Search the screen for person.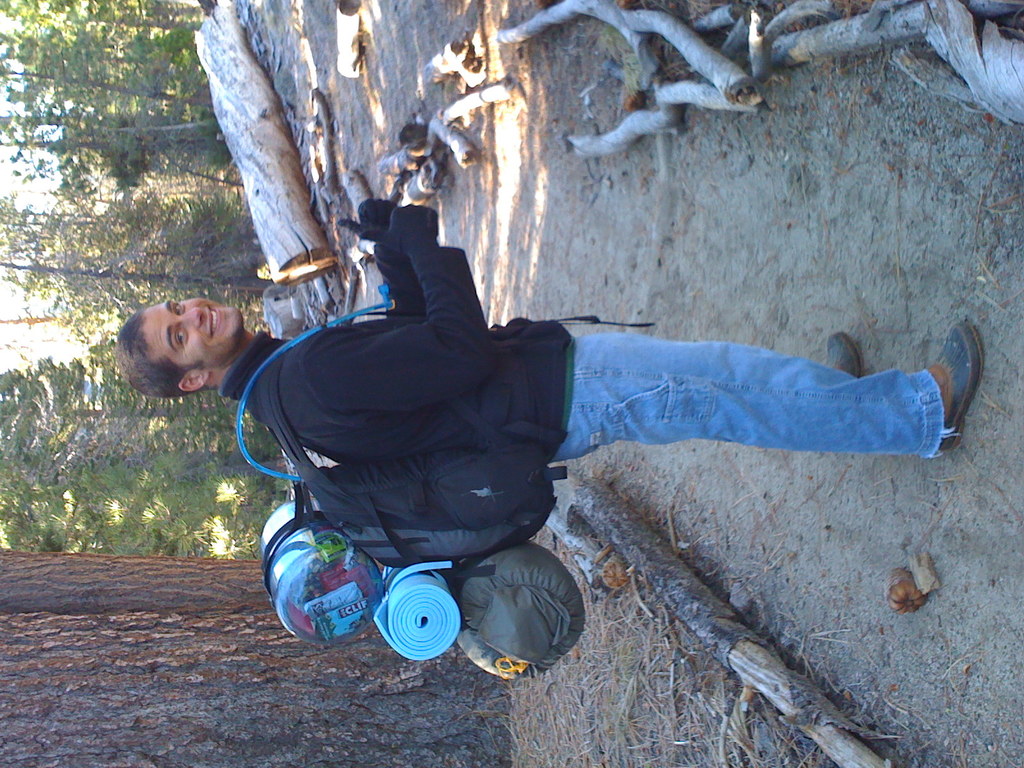
Found at 111,197,984,467.
